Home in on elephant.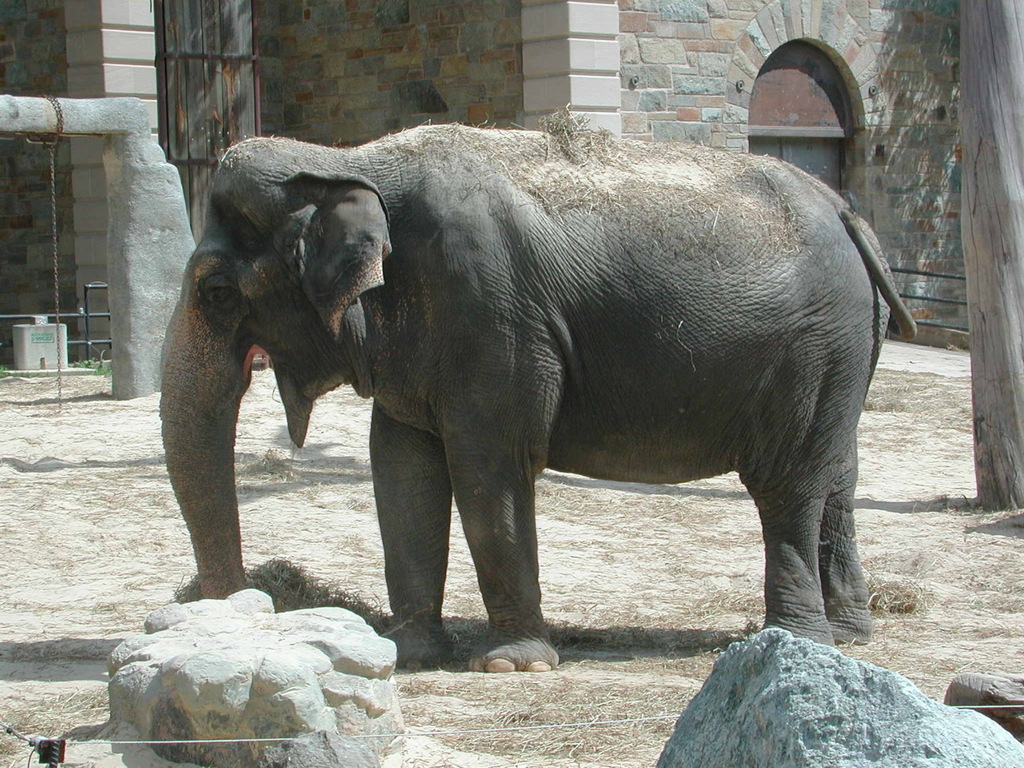
Homed in at x1=158, y1=118, x2=916, y2=672.
